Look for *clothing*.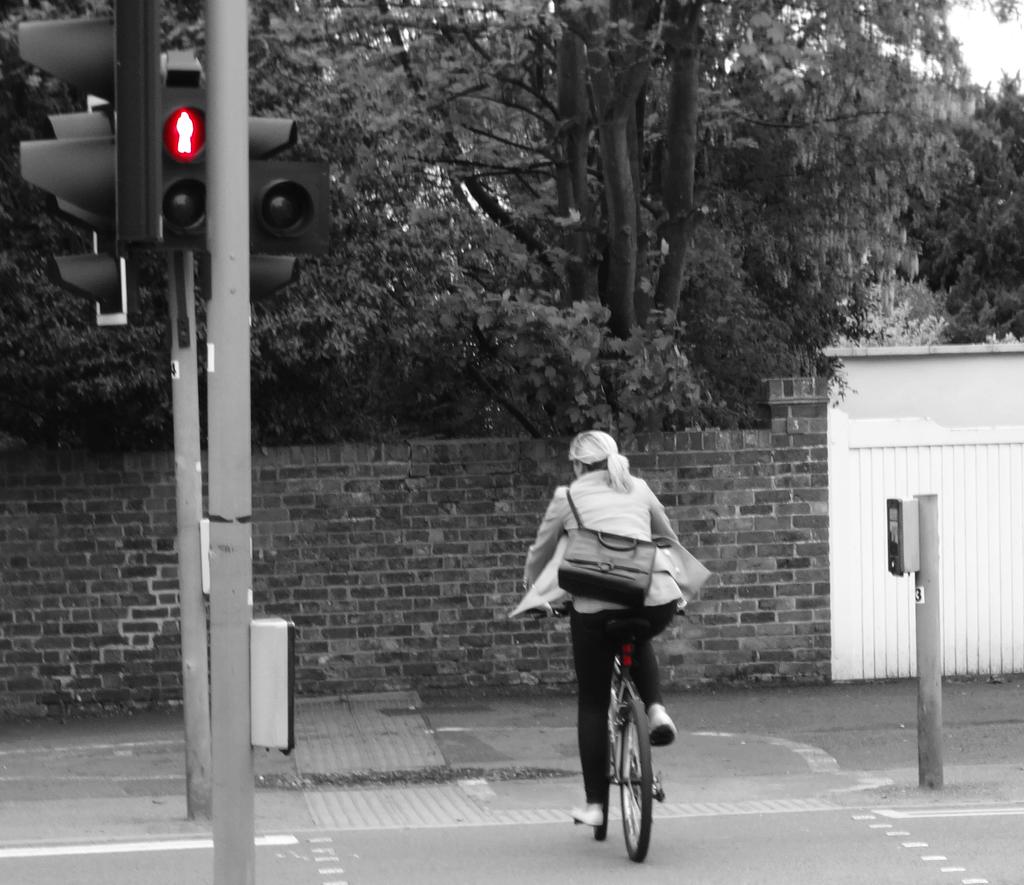
Found: rect(508, 473, 715, 800).
